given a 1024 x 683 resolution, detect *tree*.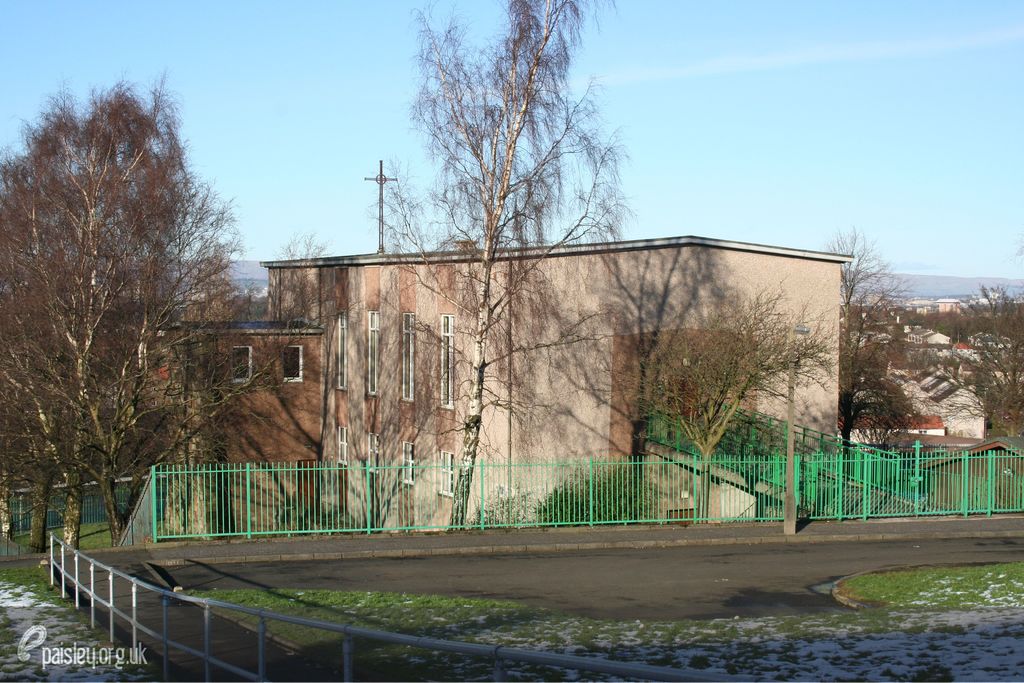
locate(962, 283, 1021, 454).
